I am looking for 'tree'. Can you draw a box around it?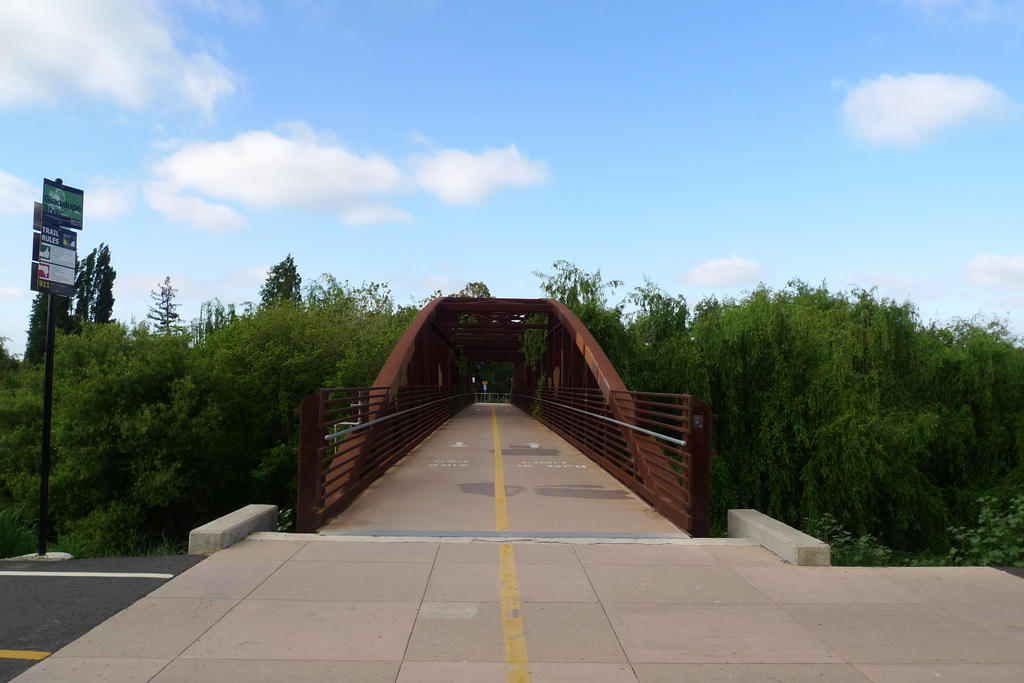
Sure, the bounding box is locate(447, 279, 496, 304).
